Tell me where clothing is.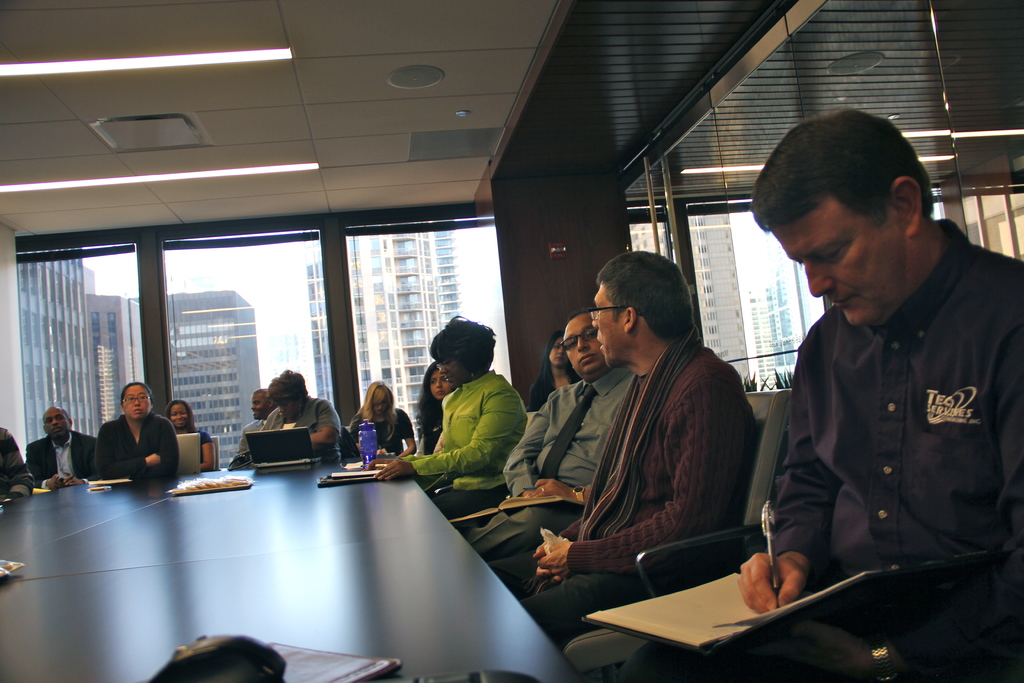
clothing is at x1=264 y1=398 x2=340 y2=454.
